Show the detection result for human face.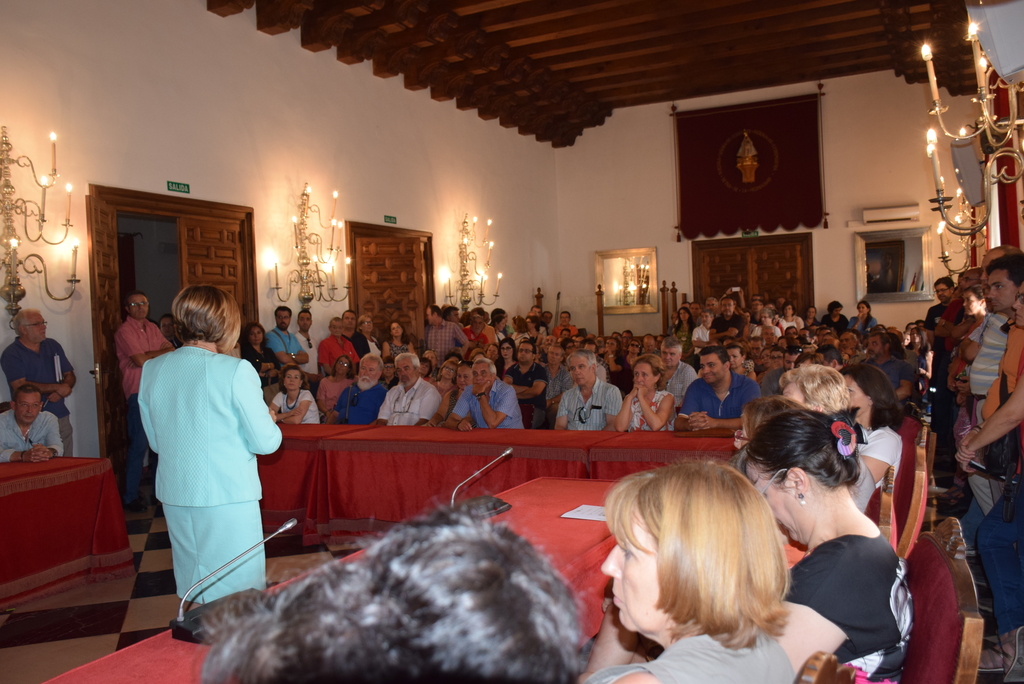
{"left": 394, "top": 359, "right": 417, "bottom": 385}.
